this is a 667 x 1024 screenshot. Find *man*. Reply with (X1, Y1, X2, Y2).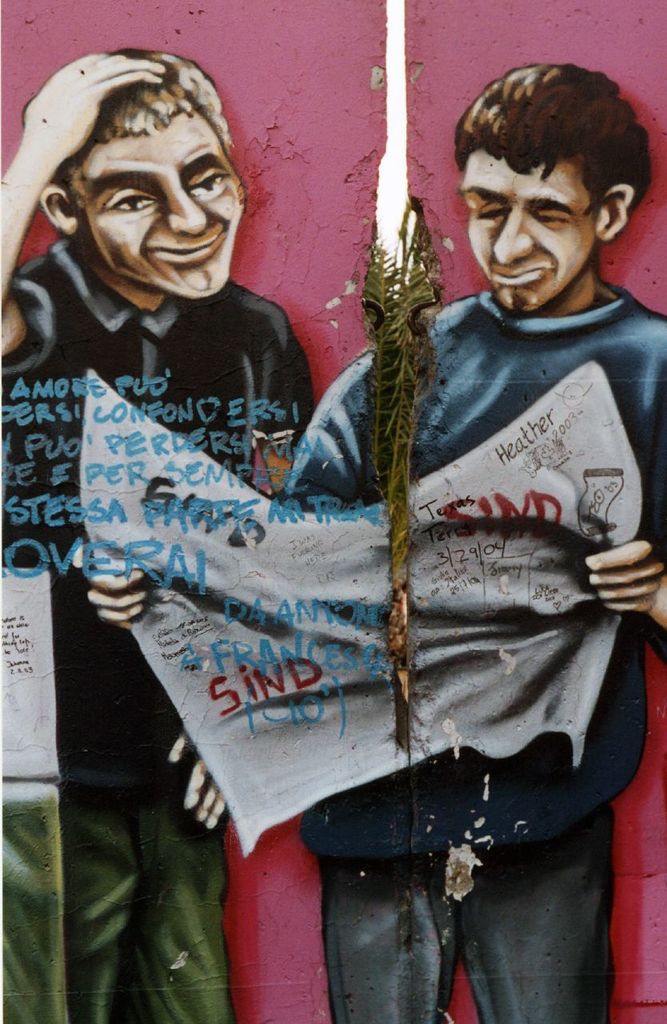
(0, 49, 314, 1023).
